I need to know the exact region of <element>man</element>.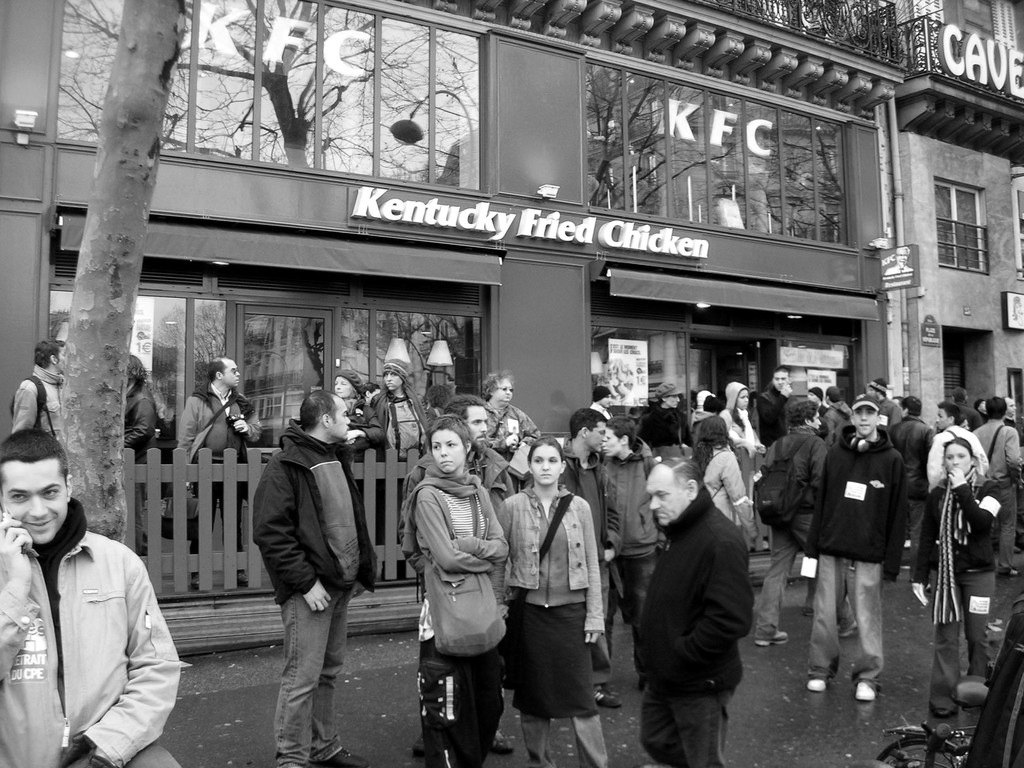
Region: 595/413/661/680.
